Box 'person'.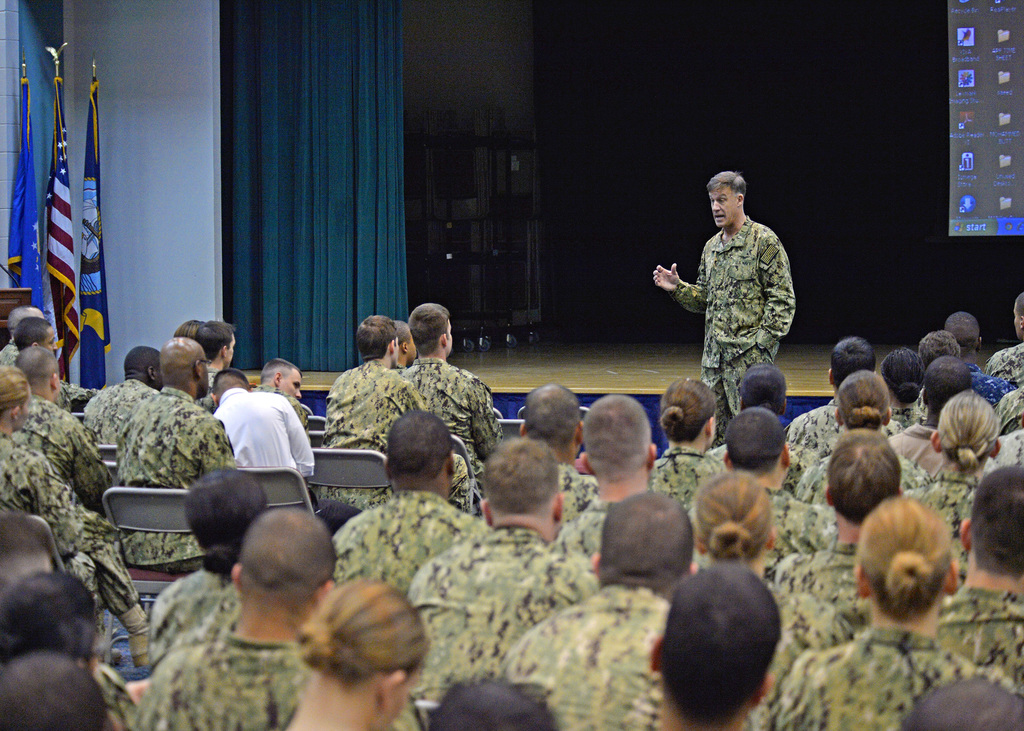
[321, 406, 484, 597].
